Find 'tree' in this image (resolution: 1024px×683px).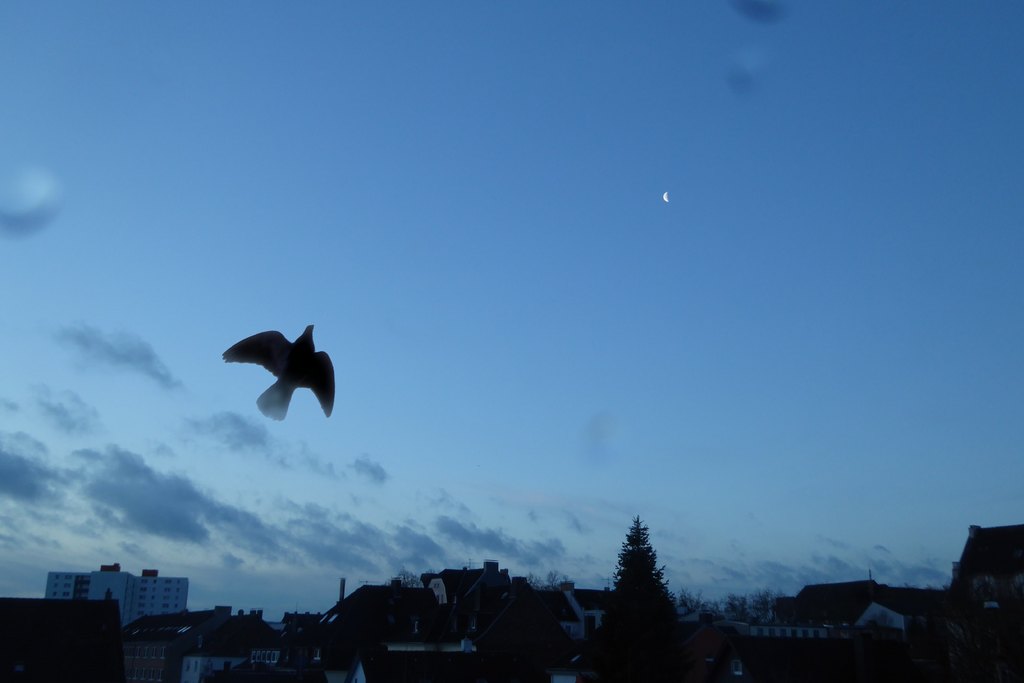
{"x1": 686, "y1": 588, "x2": 783, "y2": 637}.
